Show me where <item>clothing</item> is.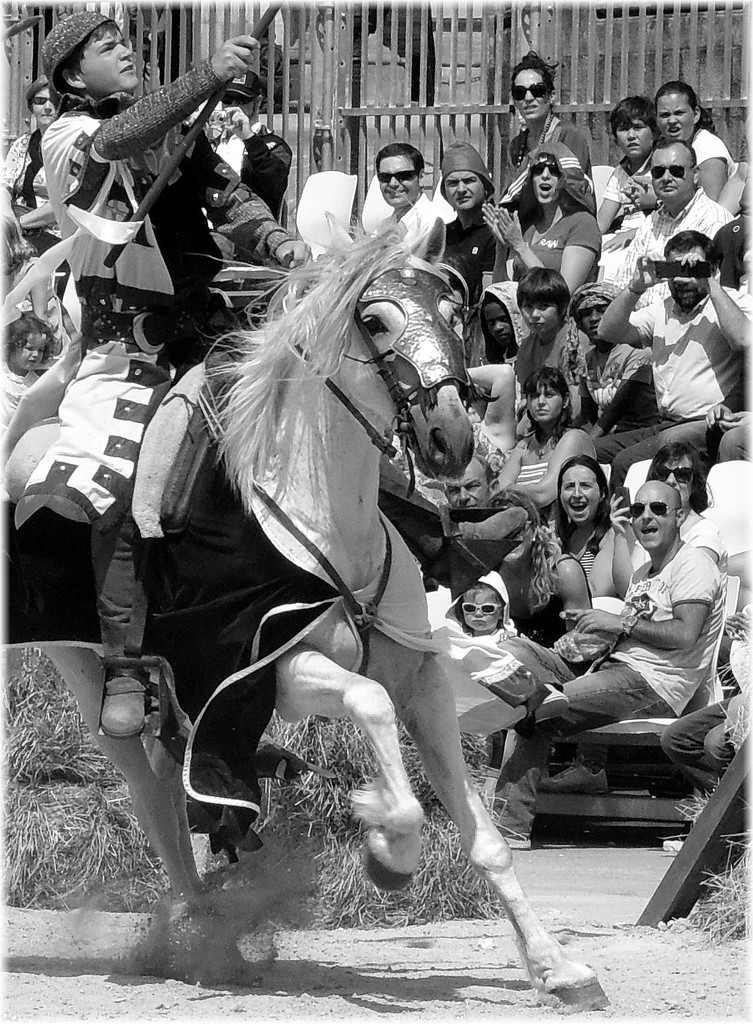
<item>clothing</item> is at bbox(690, 126, 750, 206).
